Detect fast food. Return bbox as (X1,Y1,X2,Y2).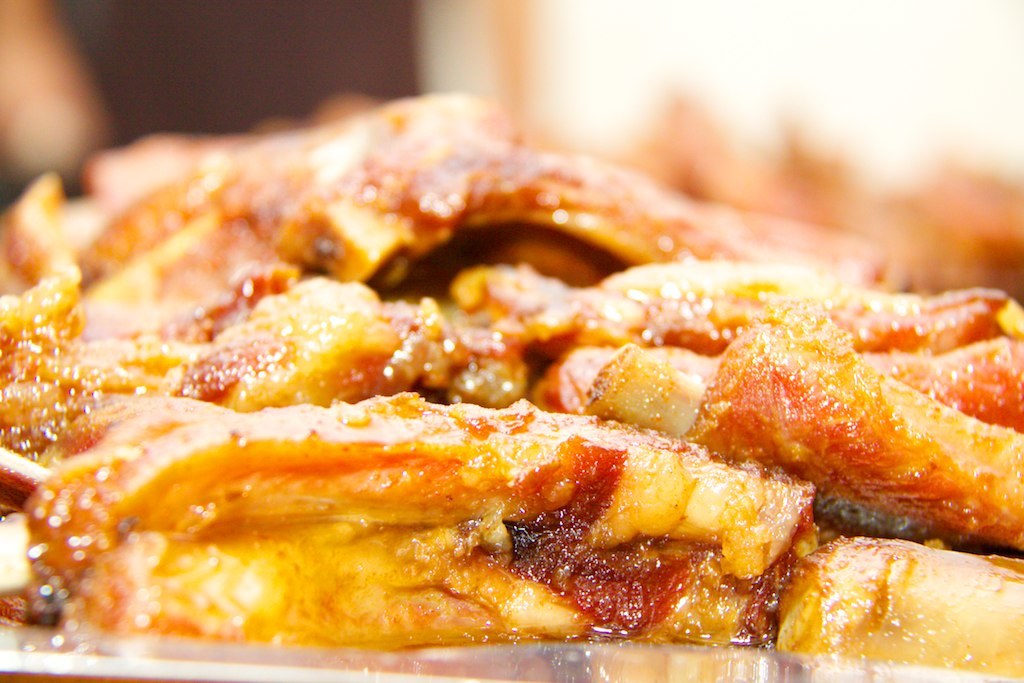
(0,96,1023,652).
